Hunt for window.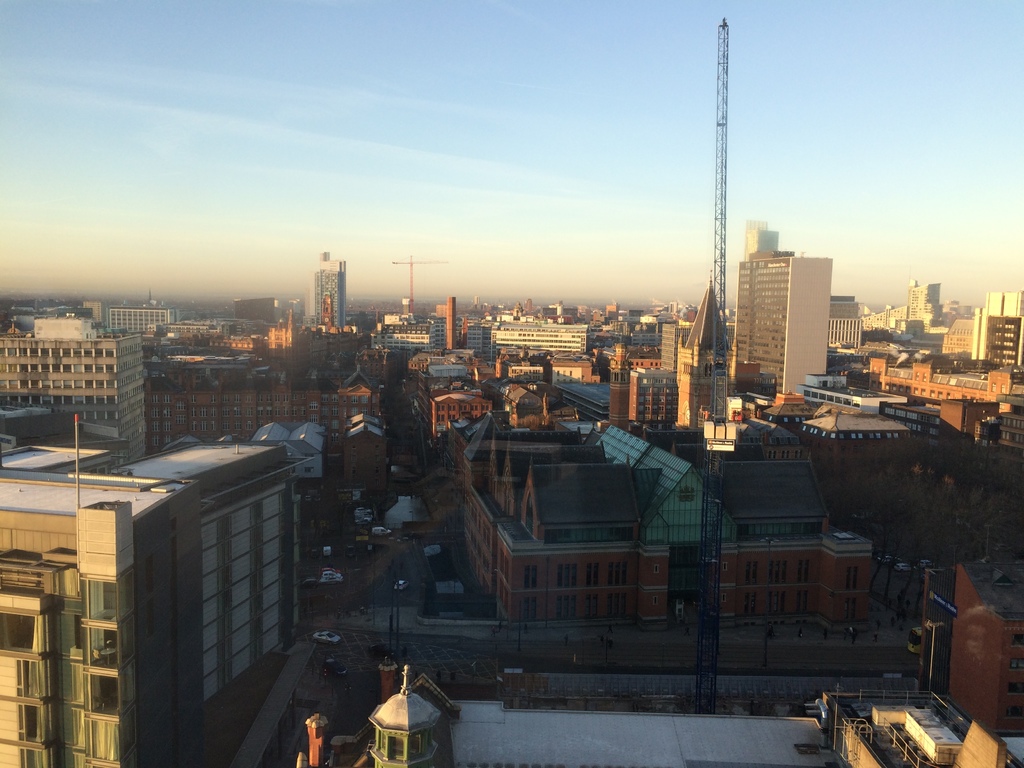
Hunted down at box(799, 589, 805, 612).
